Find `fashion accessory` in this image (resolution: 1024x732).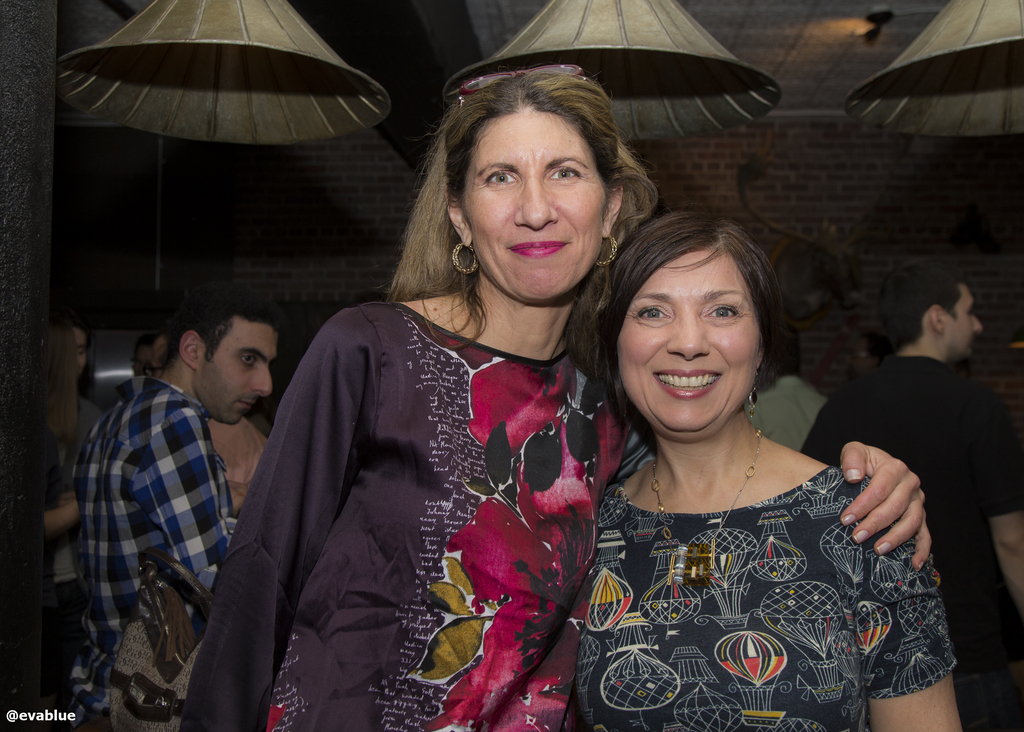
box(591, 231, 619, 265).
